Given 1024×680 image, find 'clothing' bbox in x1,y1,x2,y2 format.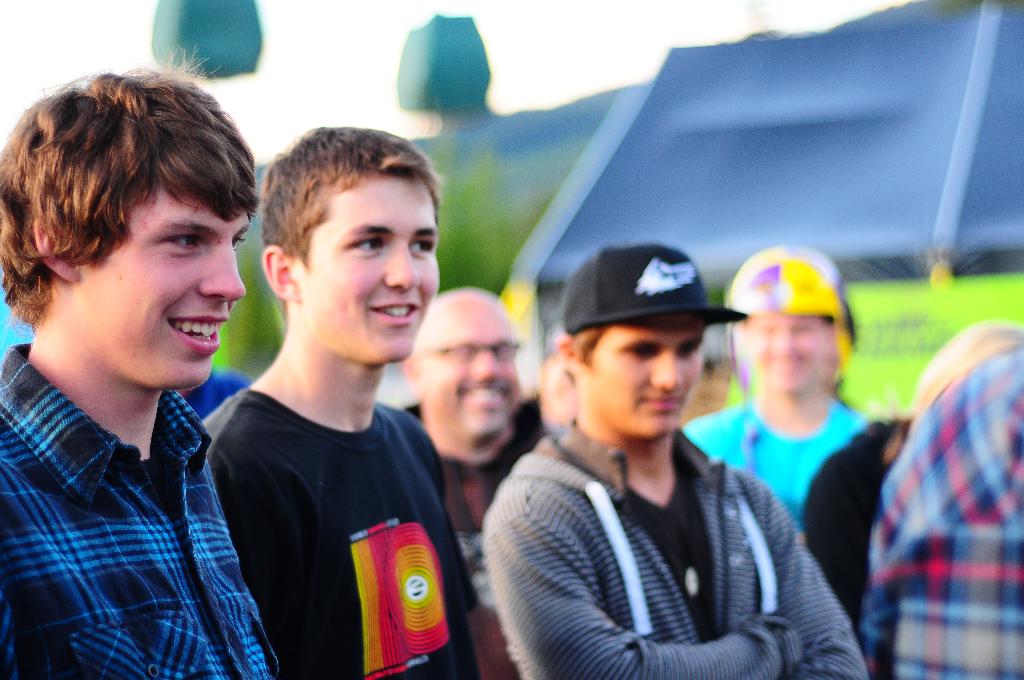
0,342,280,679.
